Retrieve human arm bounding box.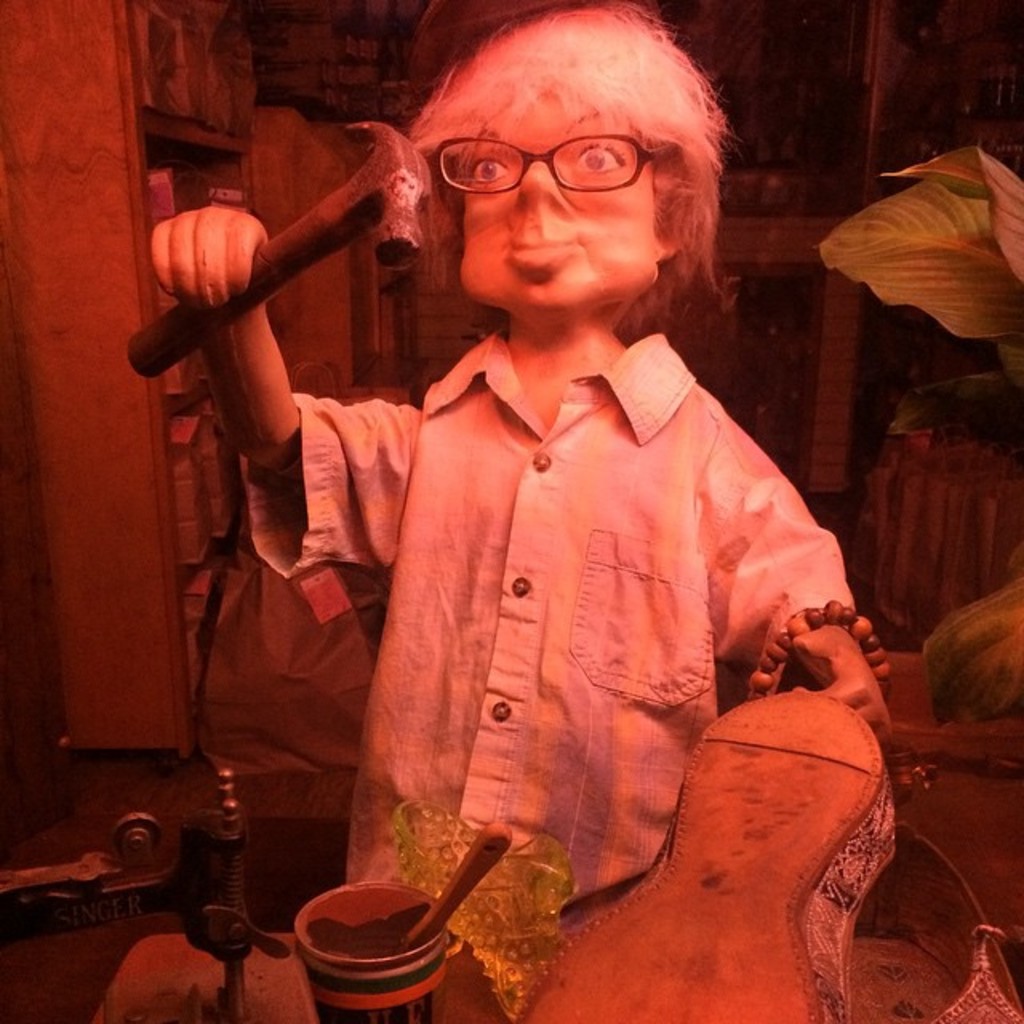
Bounding box: <bbox>714, 394, 899, 739</bbox>.
